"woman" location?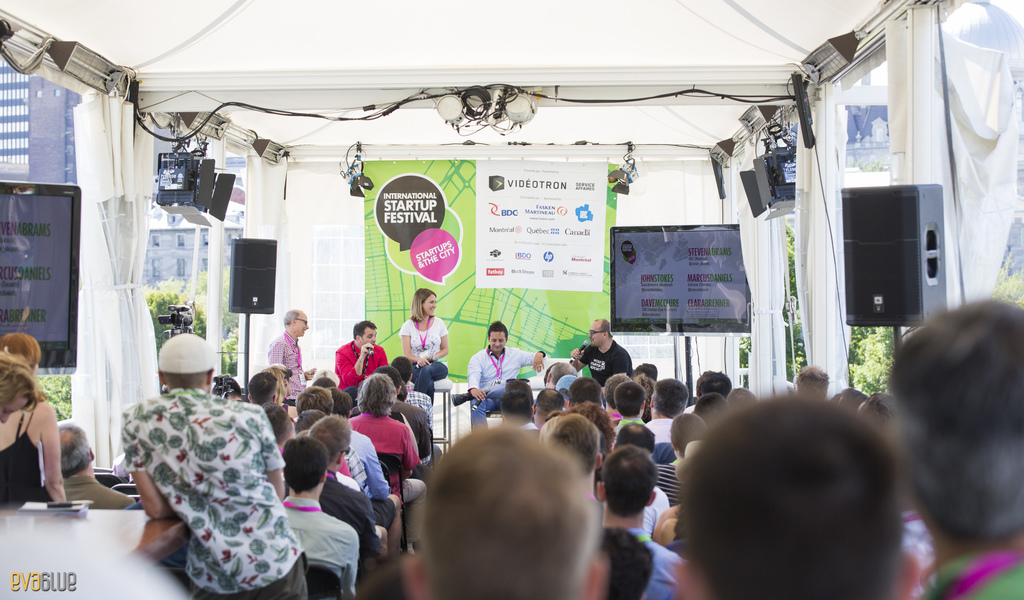
{"left": 261, "top": 365, "right": 295, "bottom": 418}
